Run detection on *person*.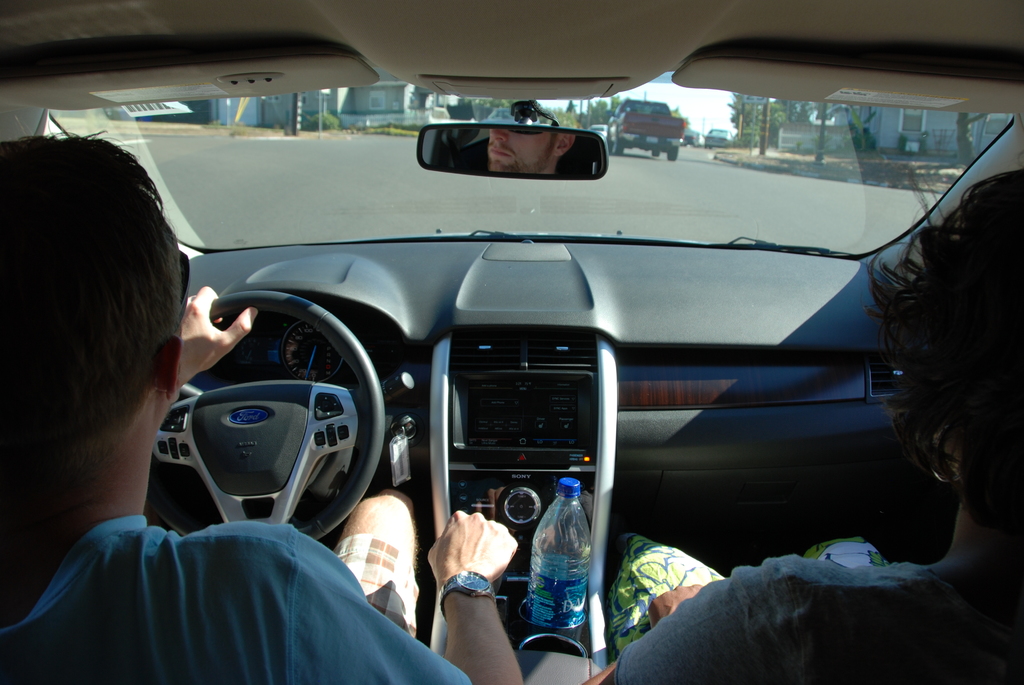
Result: [0,135,519,681].
